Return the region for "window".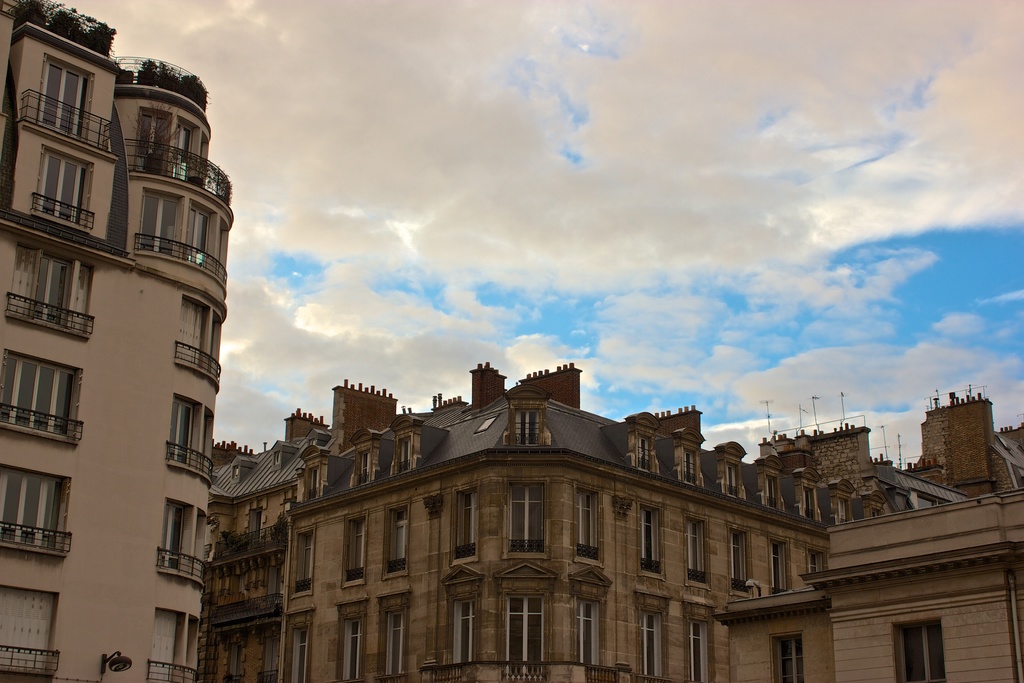
771/628/807/682.
